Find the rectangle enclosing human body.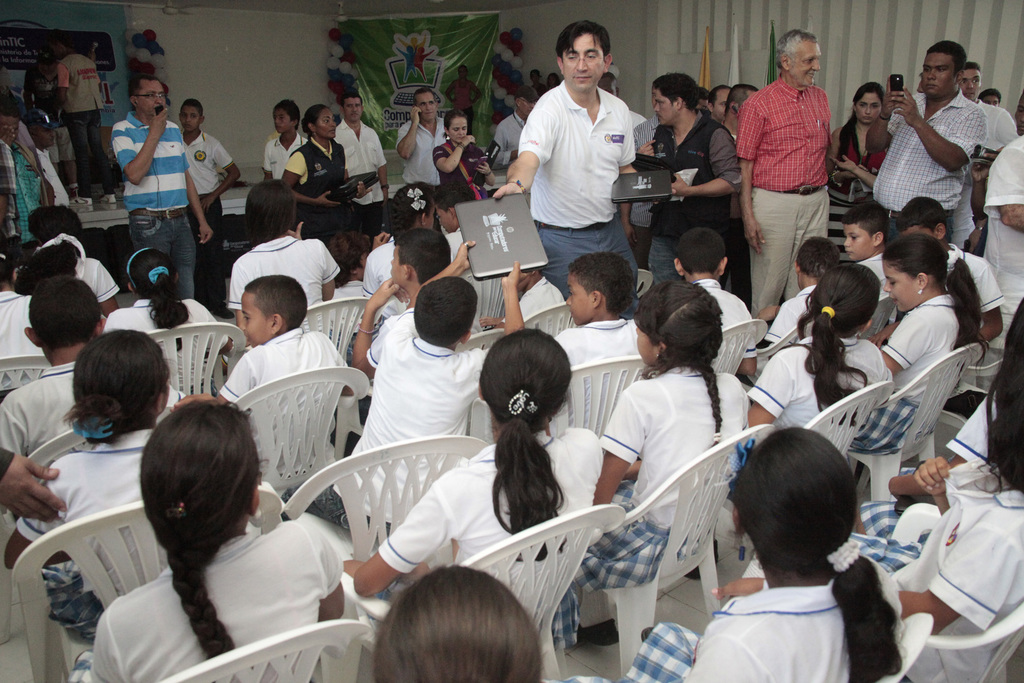
rect(362, 231, 541, 536).
